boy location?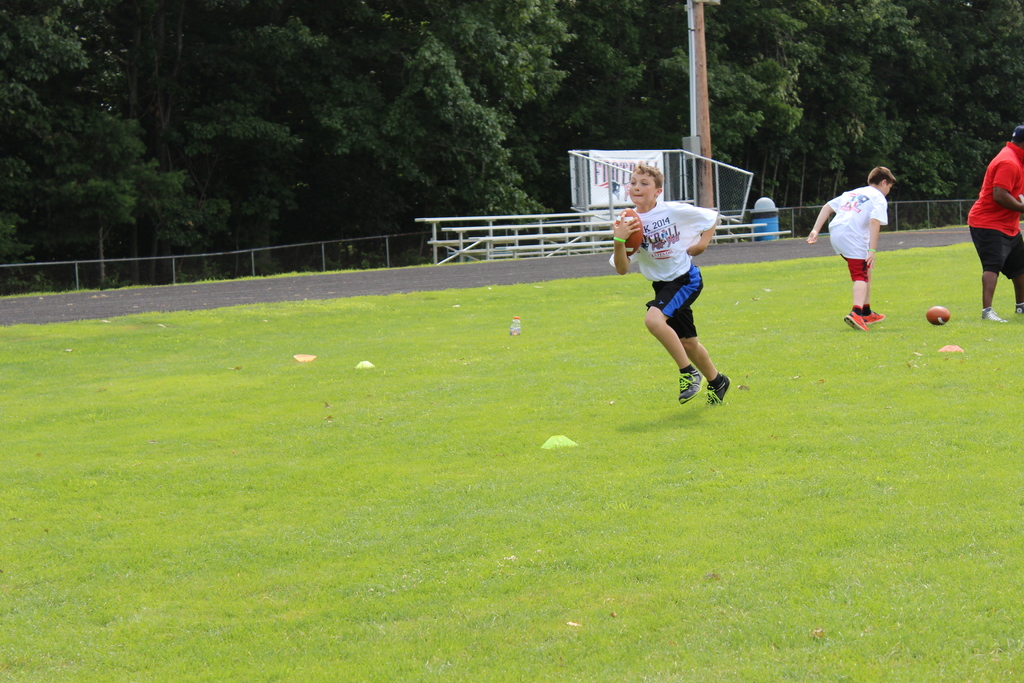
<bbox>970, 130, 1023, 325</bbox>
